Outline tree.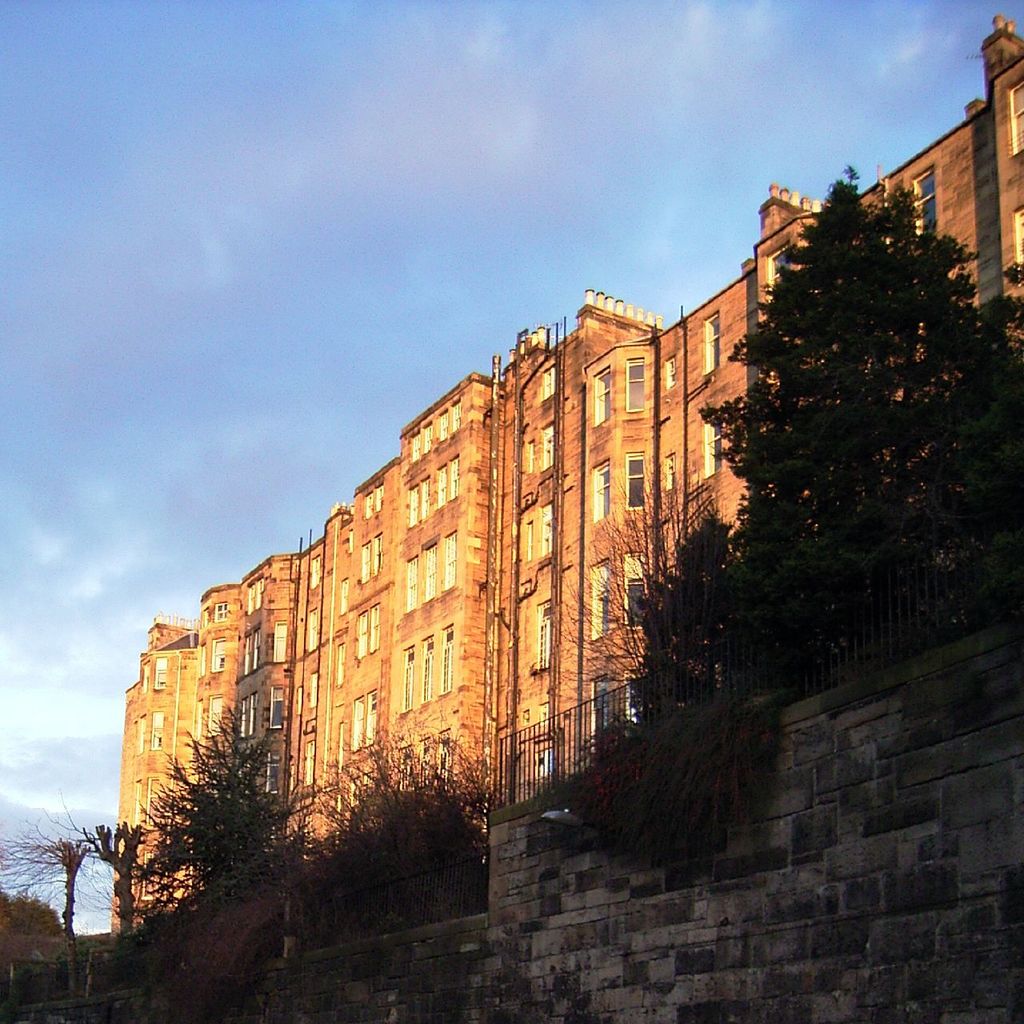
Outline: [0,886,75,1023].
